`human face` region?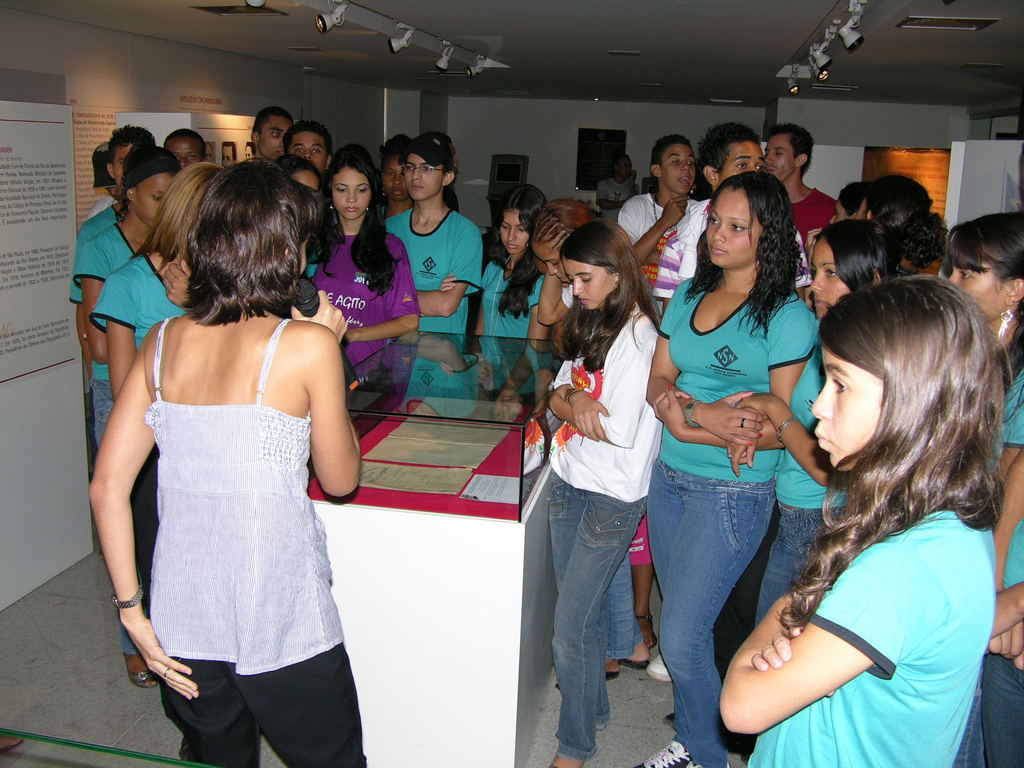
pyautogui.locateOnScreen(293, 166, 314, 187)
